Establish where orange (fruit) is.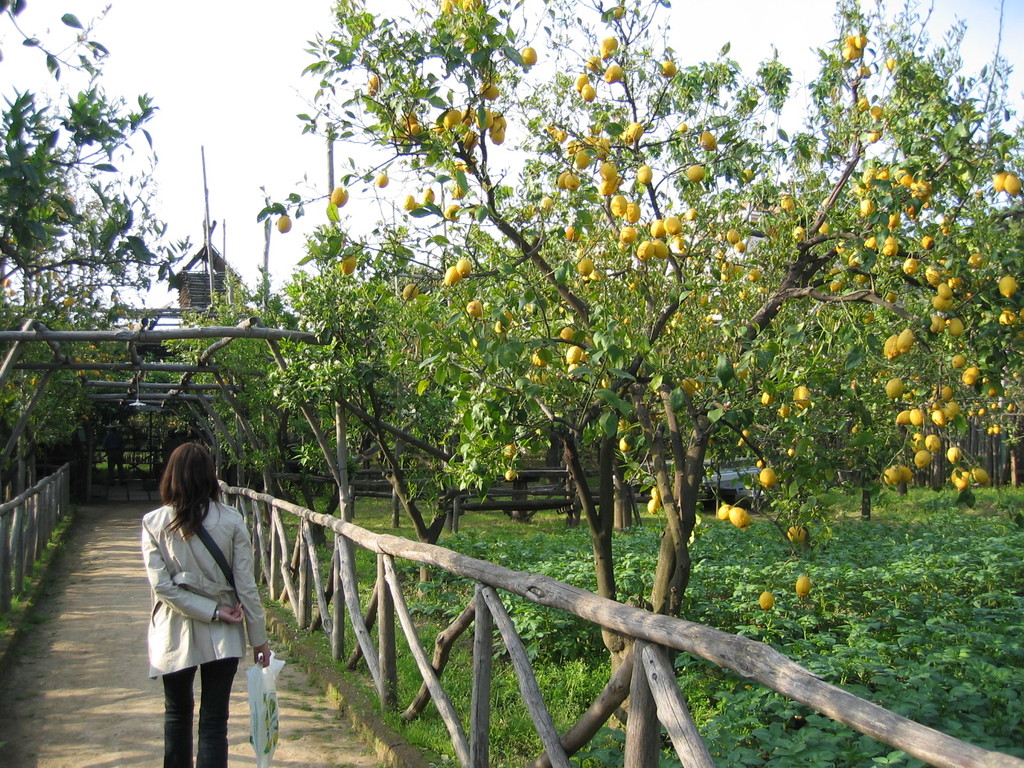
Established at region(936, 216, 948, 240).
